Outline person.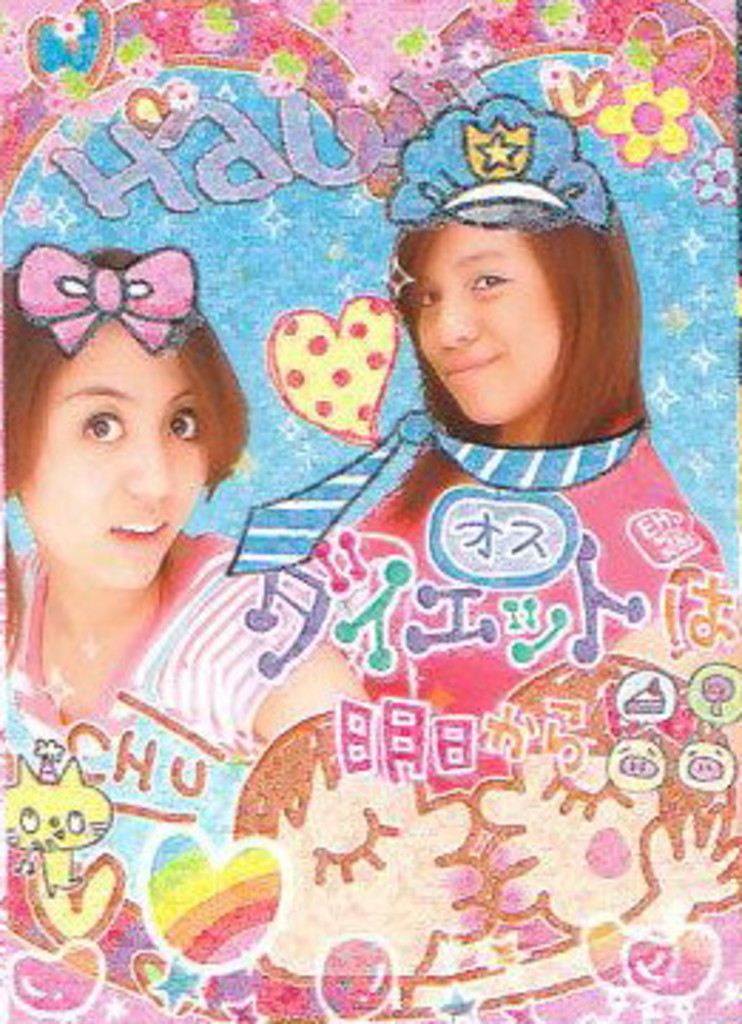
Outline: [left=304, top=97, right=731, bottom=725].
